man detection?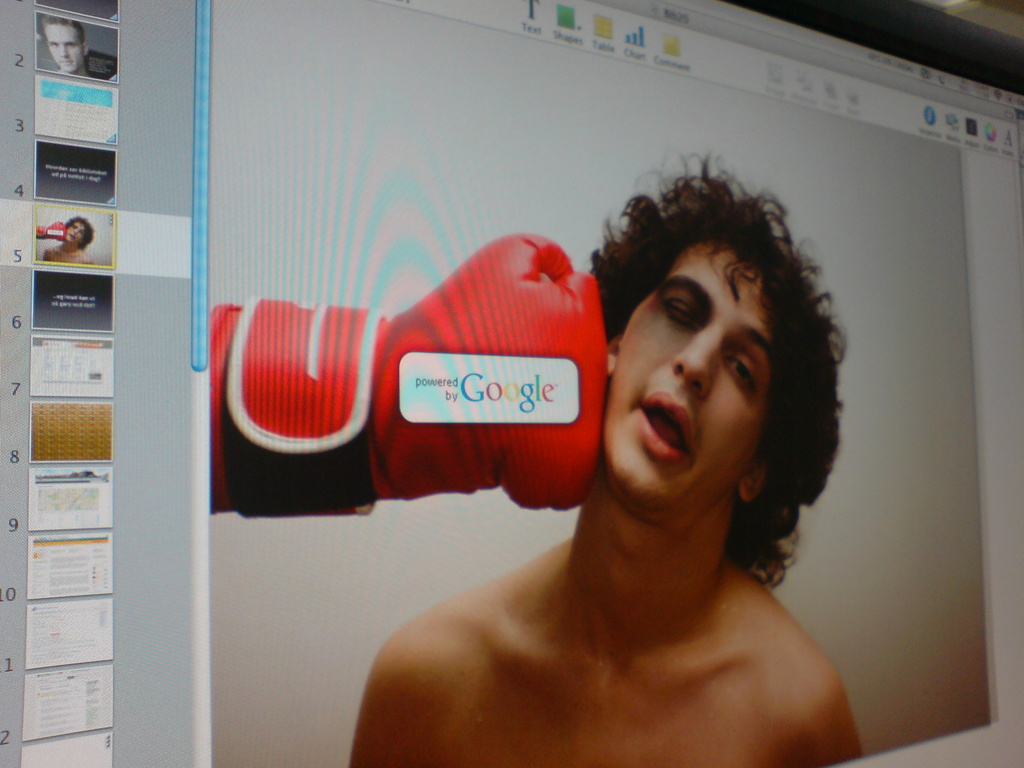
<box>348,136,846,767</box>
